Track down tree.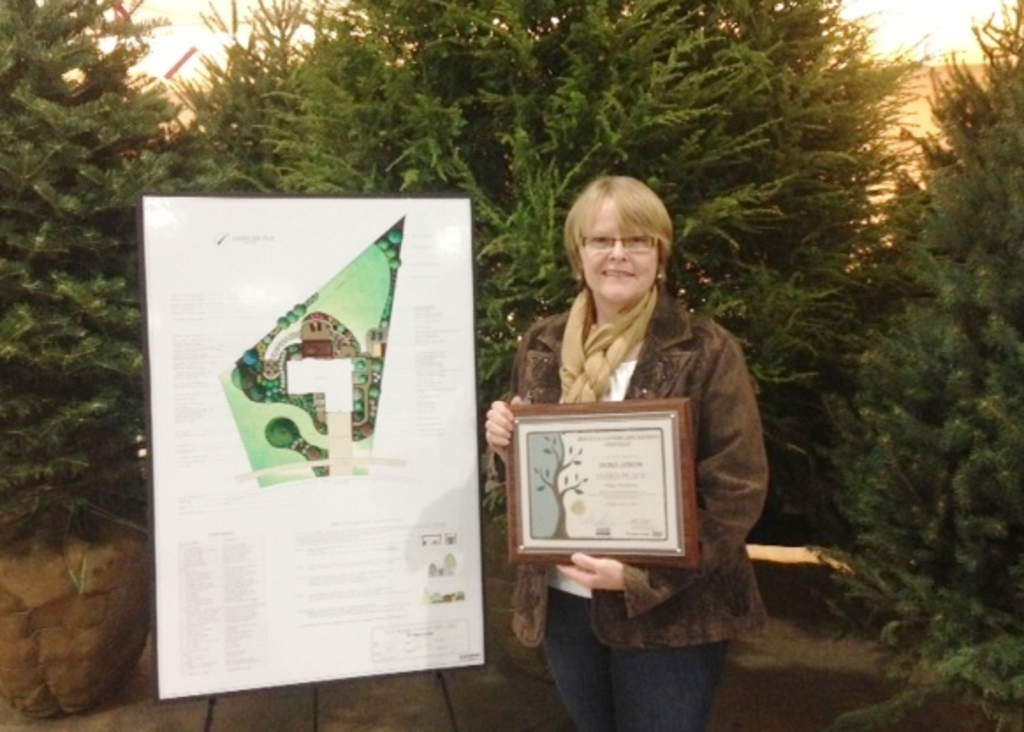
Tracked to <bbox>74, 97, 925, 693</bbox>.
